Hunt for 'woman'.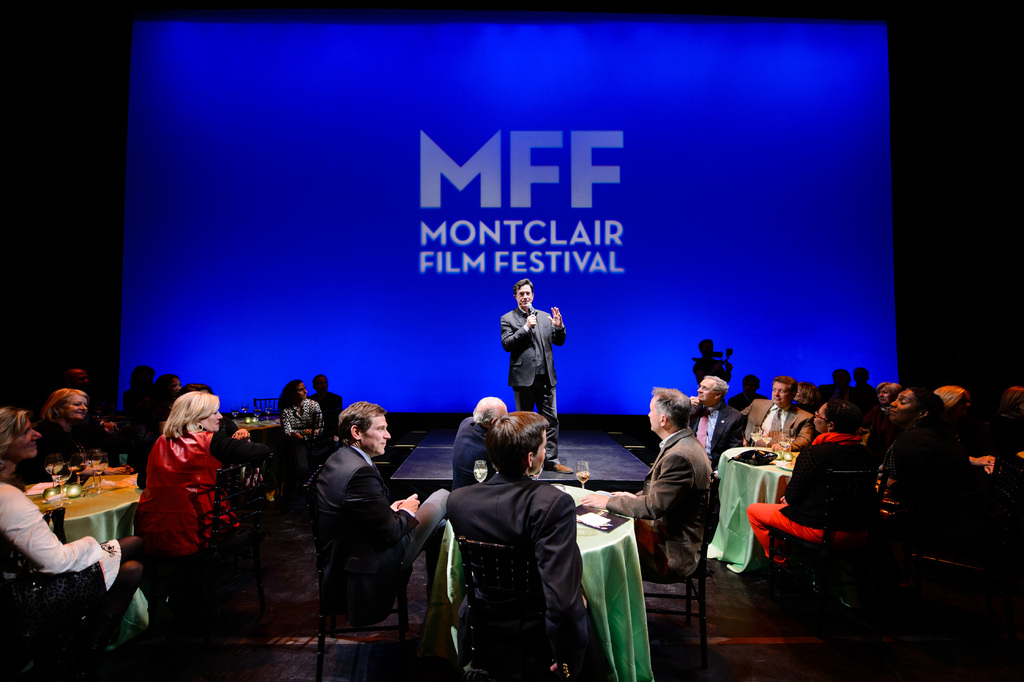
Hunted down at (x1=17, y1=387, x2=132, y2=482).
